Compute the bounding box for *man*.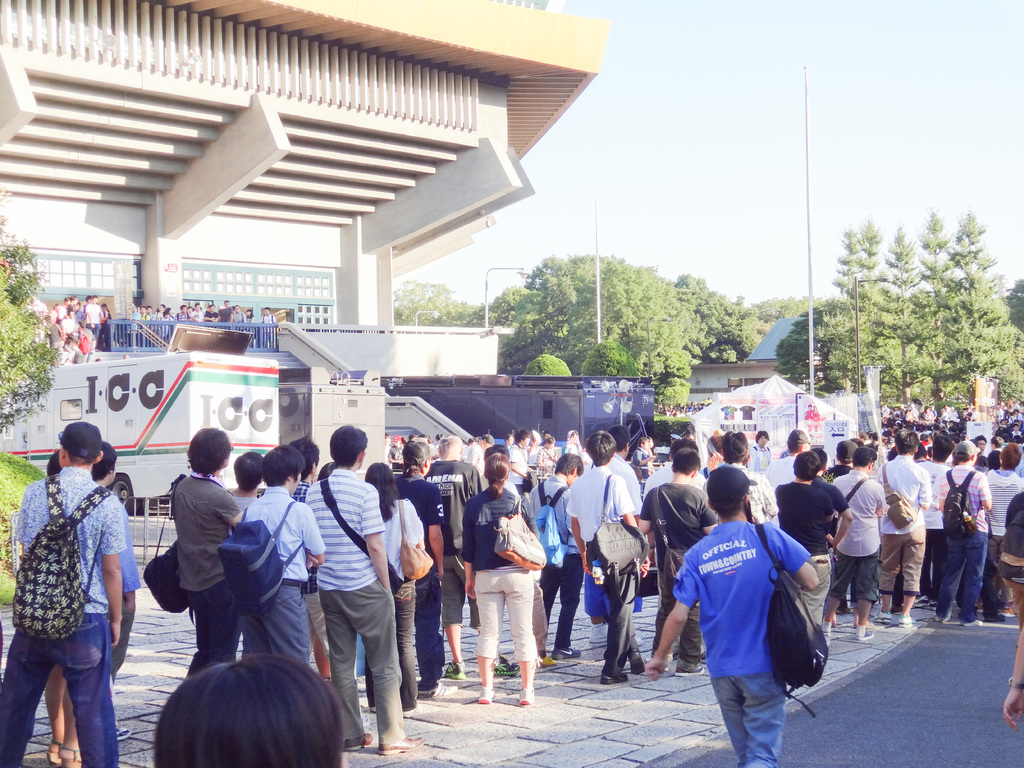
<region>287, 433, 330, 680</region>.
